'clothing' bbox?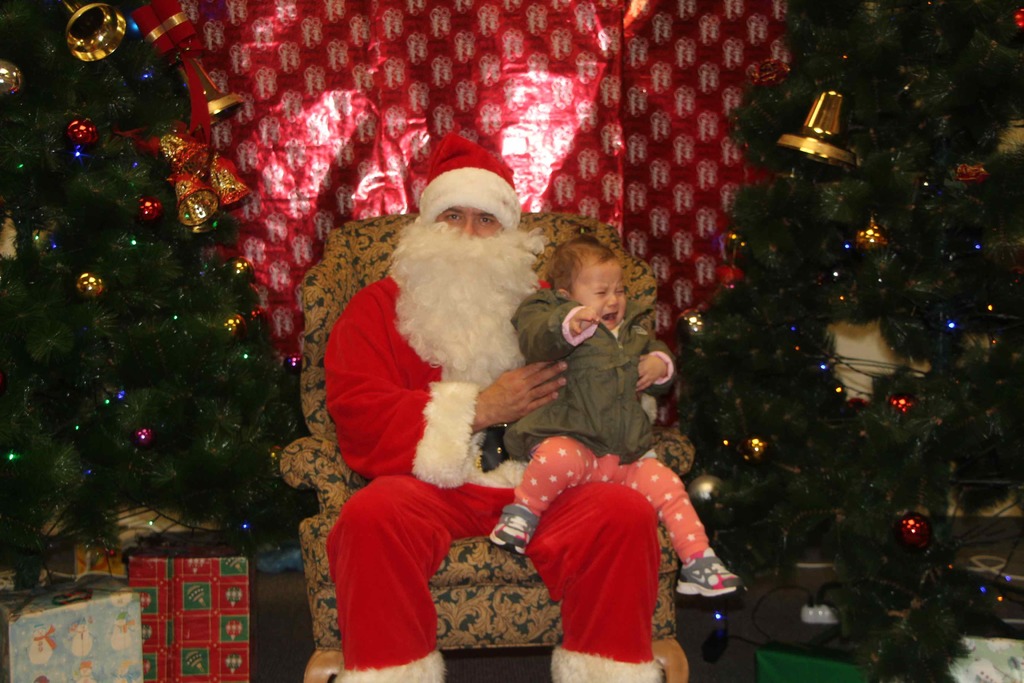
left=500, top=285, right=710, bottom=569
